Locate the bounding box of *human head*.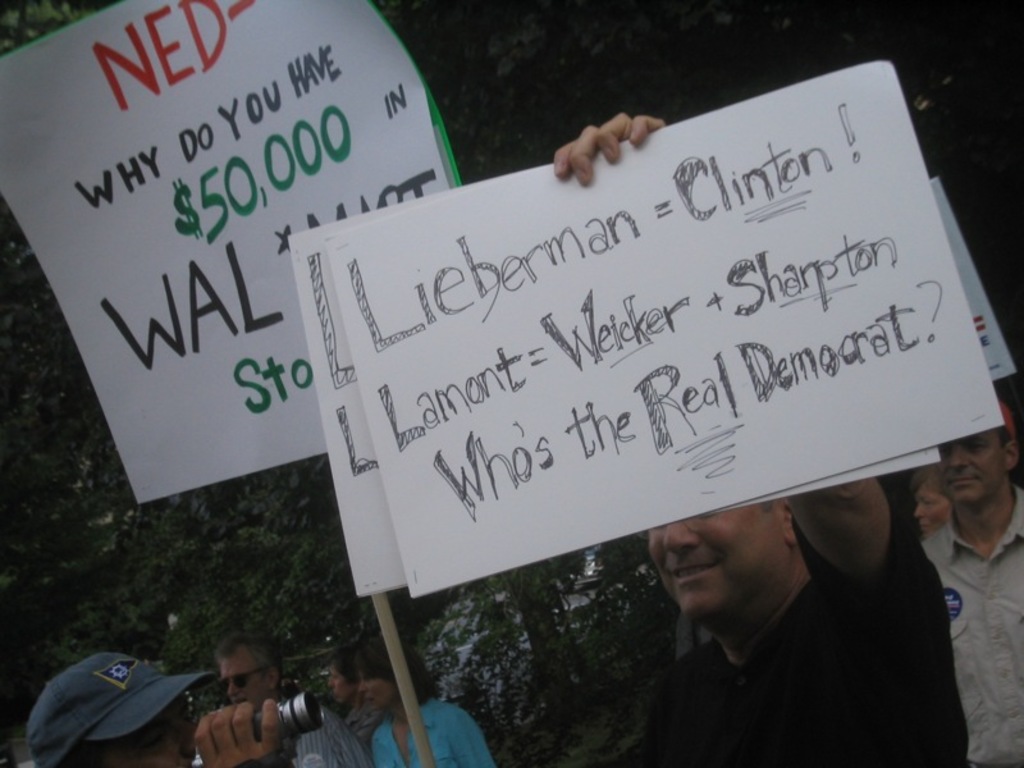
Bounding box: (left=212, top=631, right=285, bottom=707).
